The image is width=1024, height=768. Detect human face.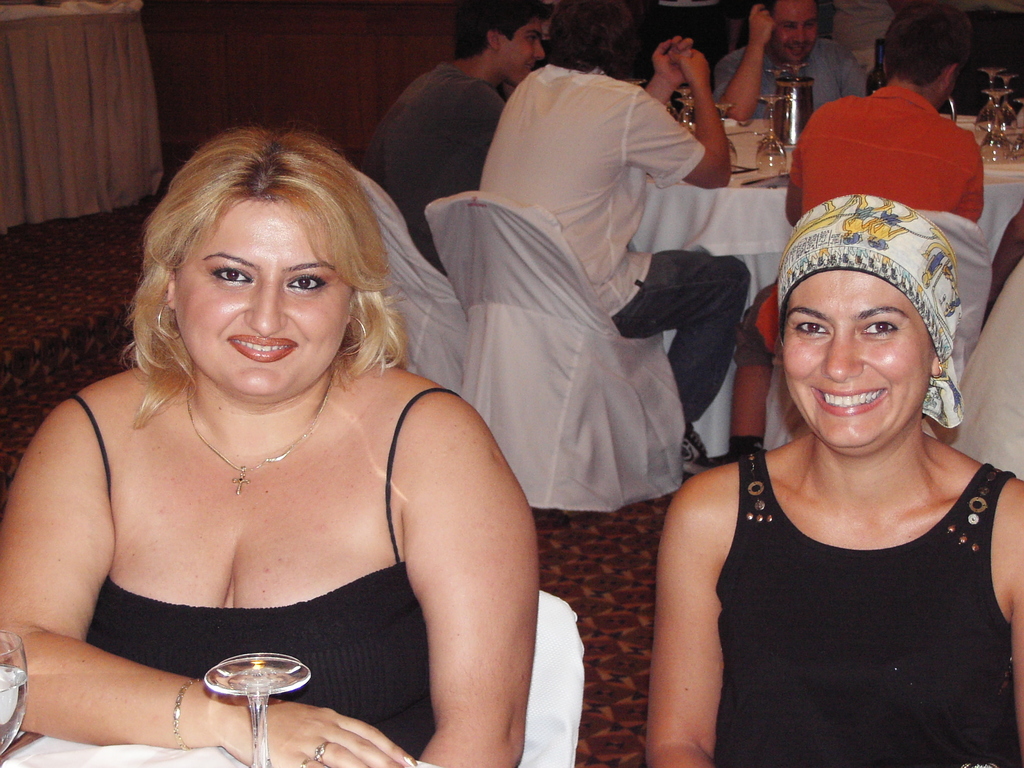
Detection: [773,1,820,58].
